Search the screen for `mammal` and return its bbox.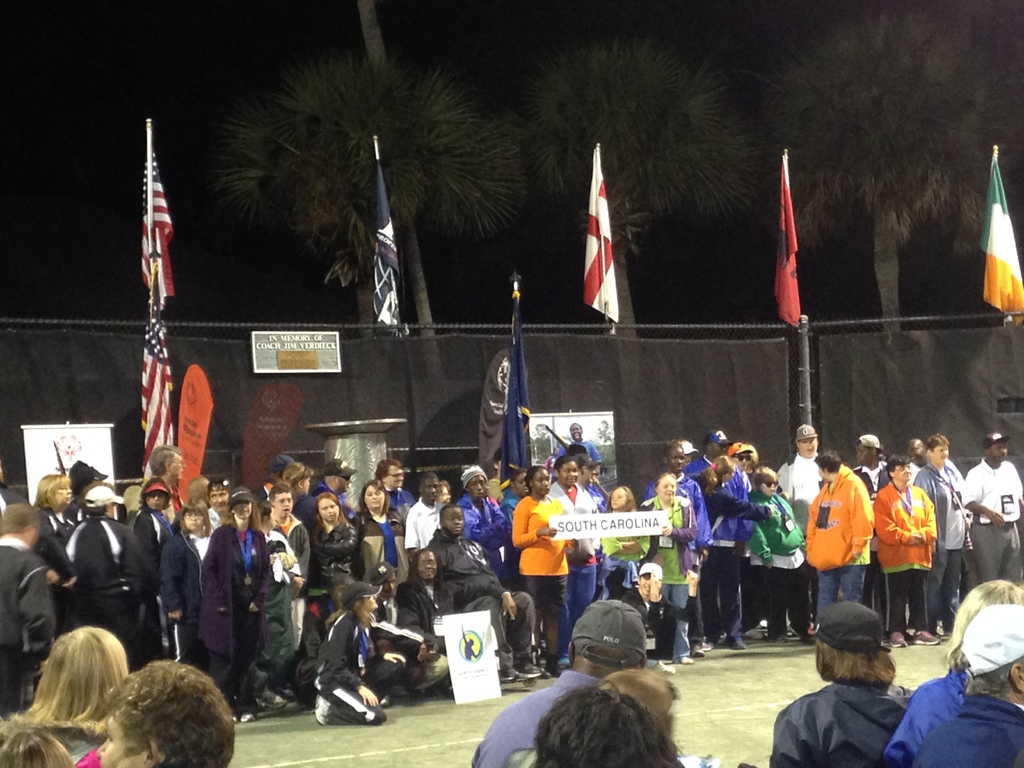
Found: <bbox>690, 459, 781, 652</bbox>.
